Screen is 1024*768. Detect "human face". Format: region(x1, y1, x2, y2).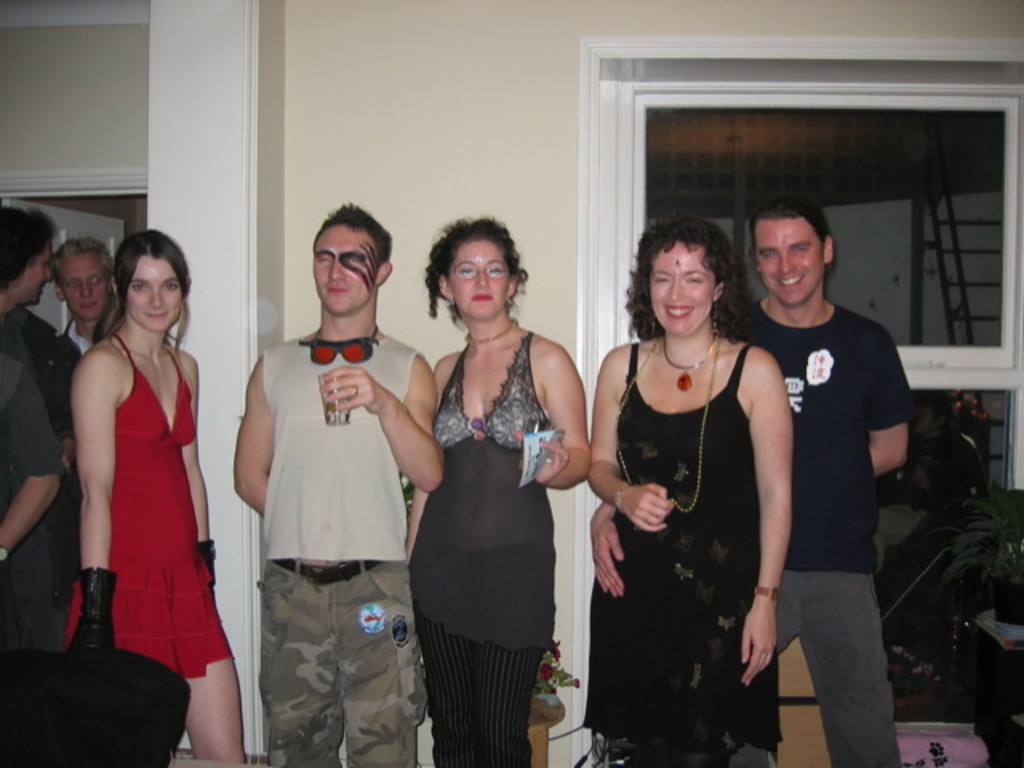
region(650, 237, 712, 336).
